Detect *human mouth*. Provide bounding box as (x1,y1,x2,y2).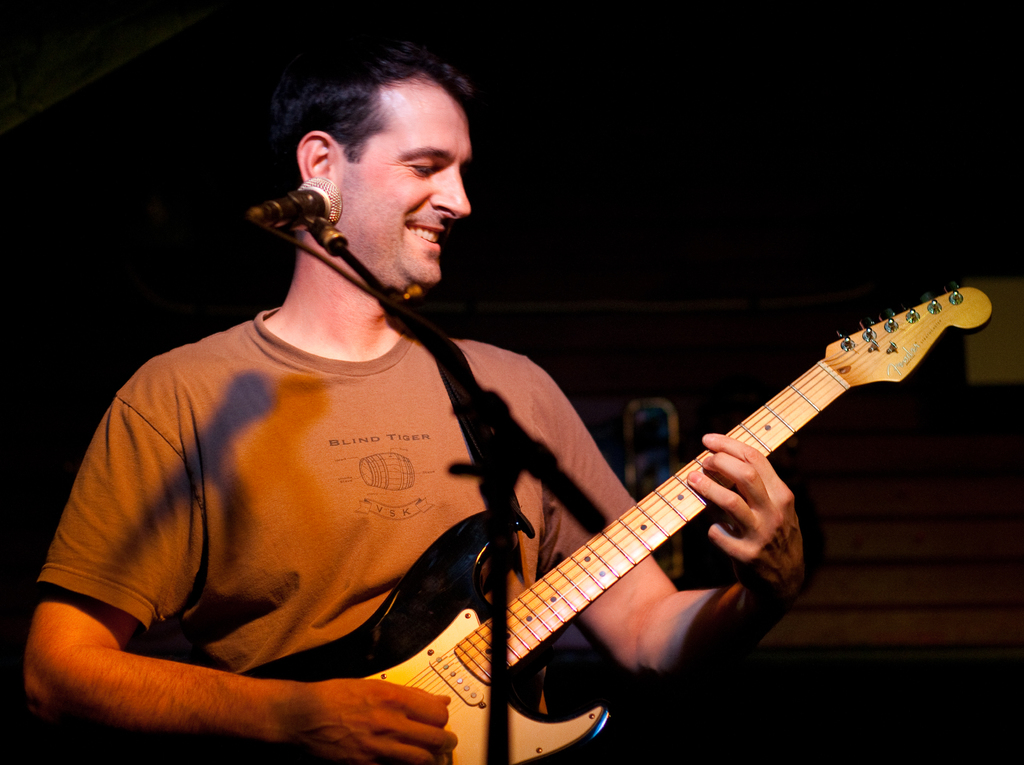
(407,222,444,248).
